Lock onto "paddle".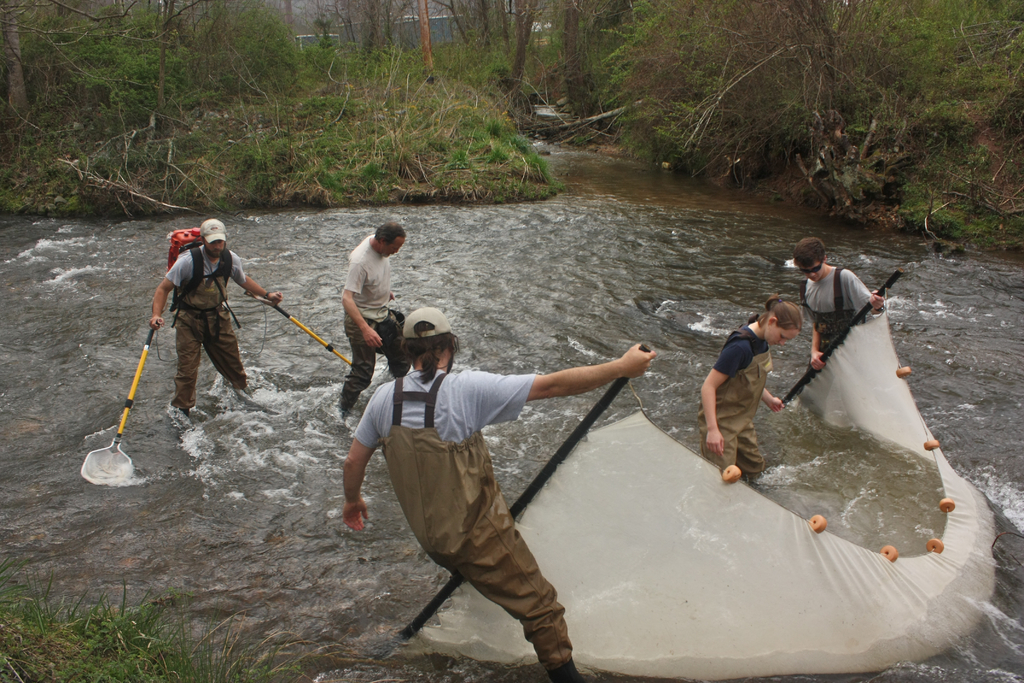
Locked: x1=372, y1=350, x2=649, y2=660.
